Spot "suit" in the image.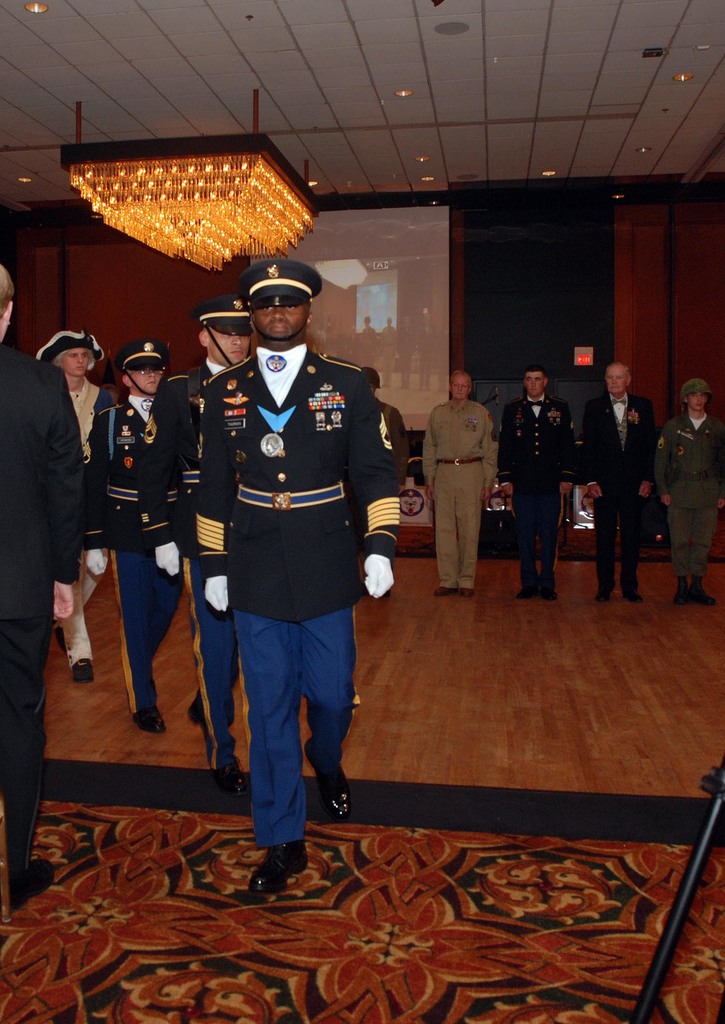
"suit" found at bbox(87, 387, 187, 719).
